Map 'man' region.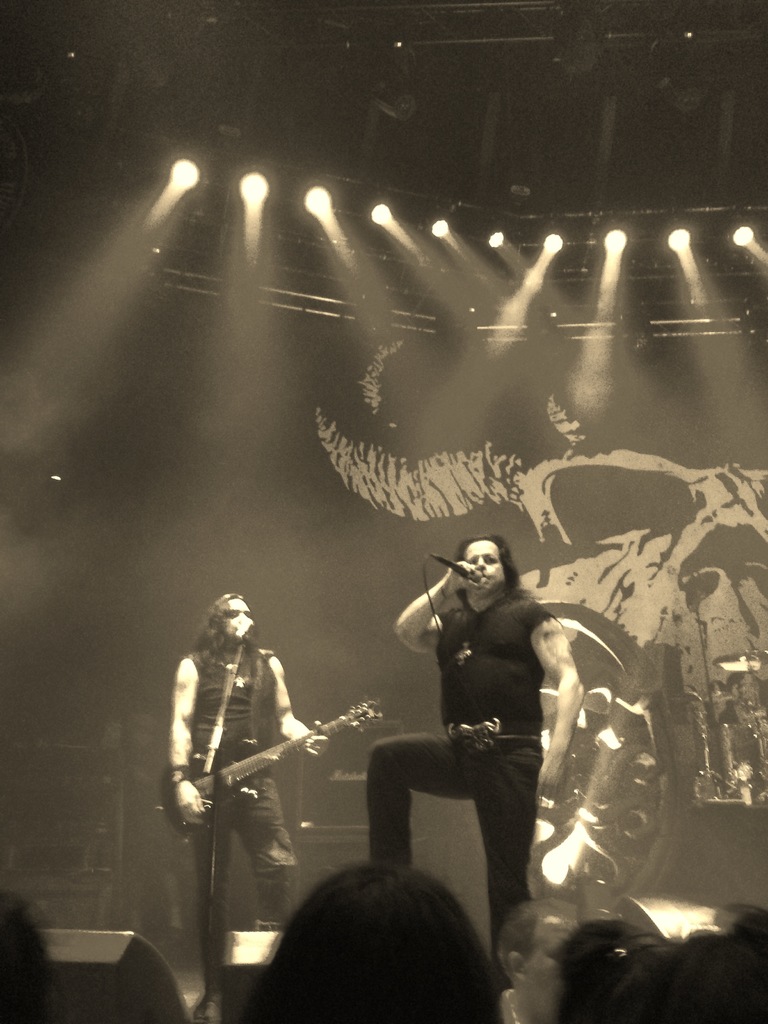
Mapped to detection(163, 593, 327, 1002).
